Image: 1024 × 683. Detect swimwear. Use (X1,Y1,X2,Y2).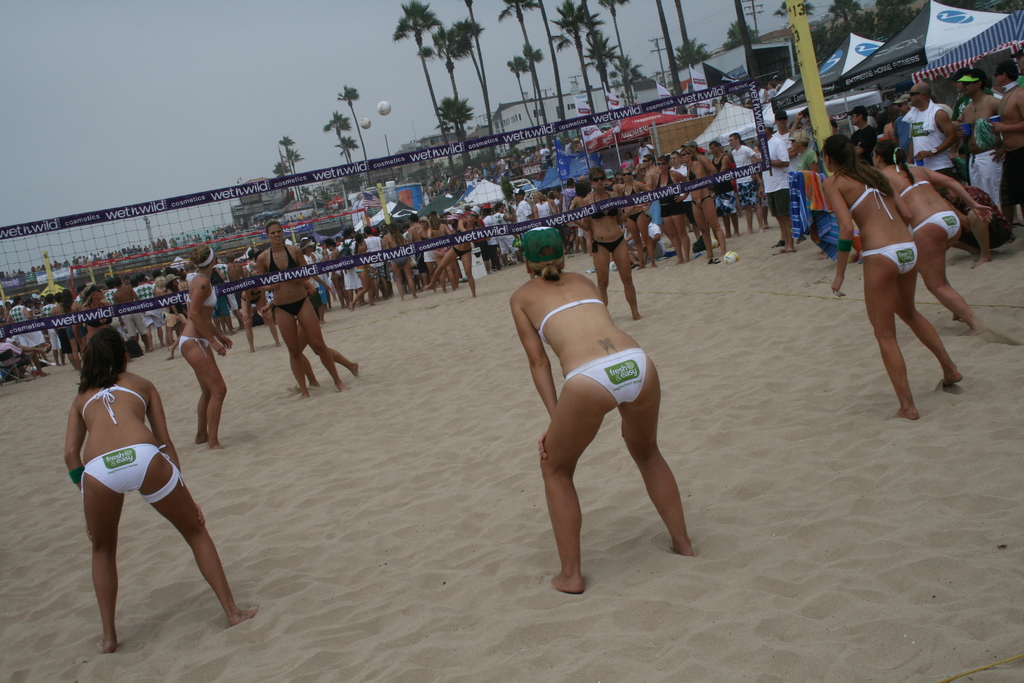
(913,211,961,240).
